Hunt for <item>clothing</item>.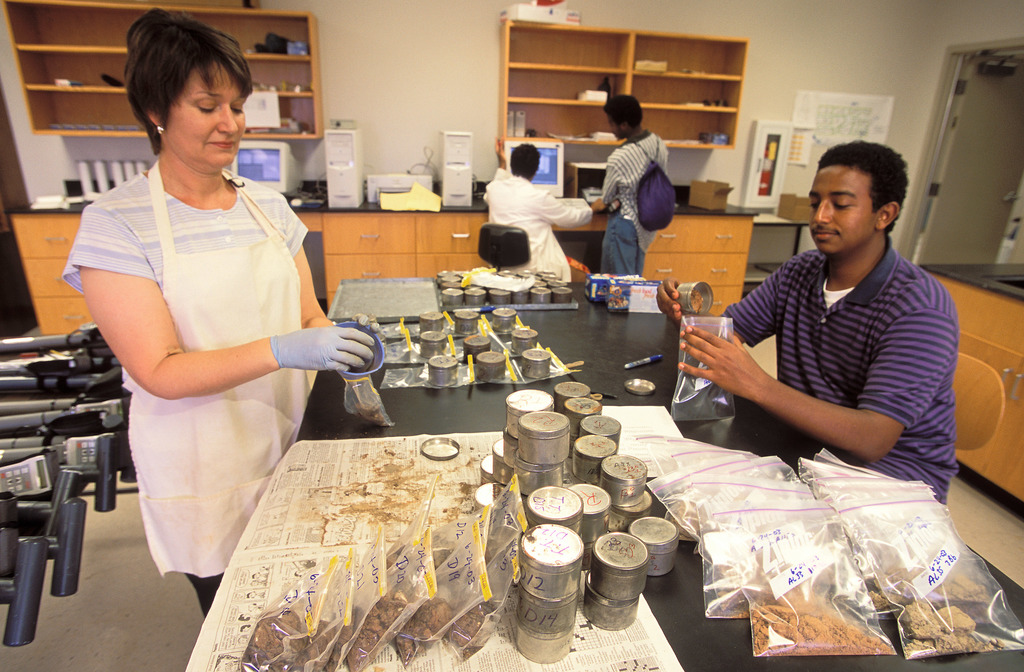
Hunted down at pyautogui.locateOnScreen(591, 133, 676, 283).
